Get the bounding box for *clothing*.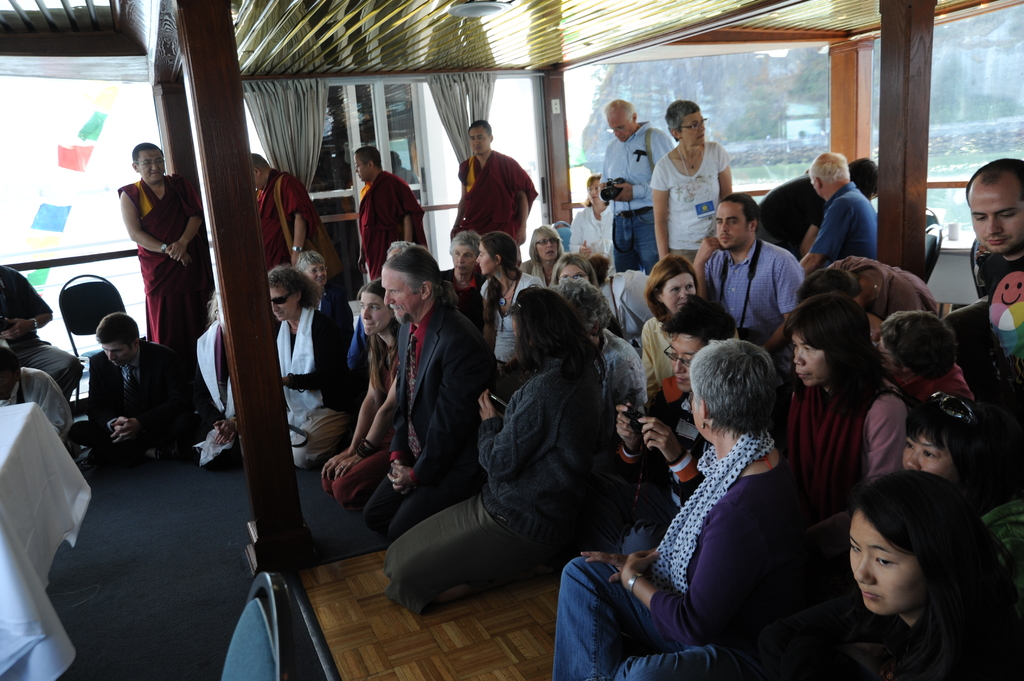
{"left": 269, "top": 303, "right": 354, "bottom": 474}.
